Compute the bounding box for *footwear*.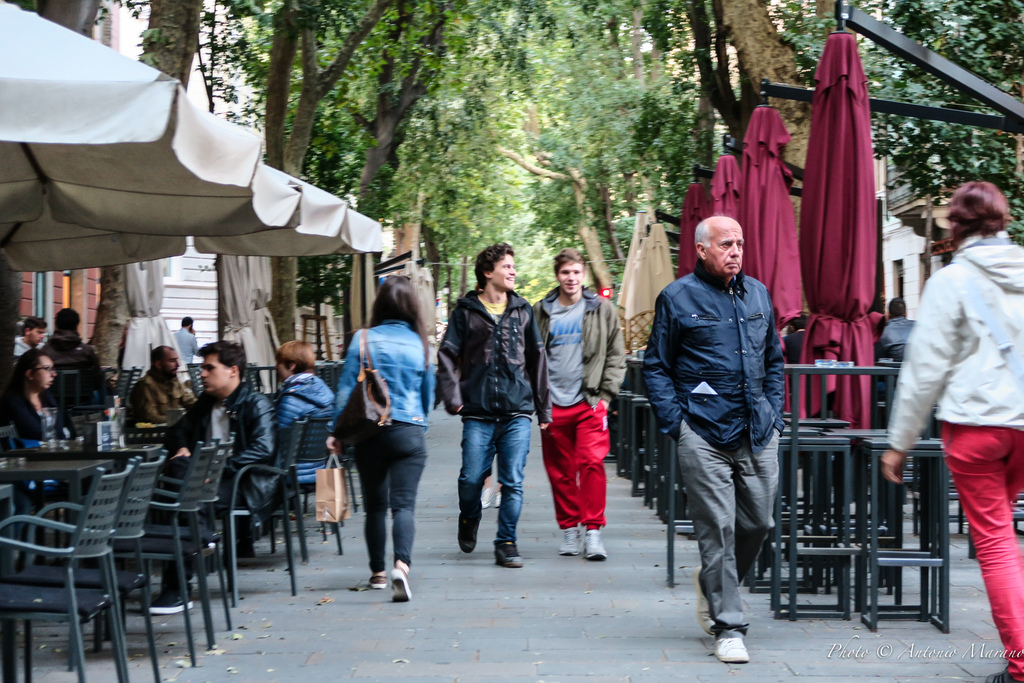
Rect(369, 572, 387, 588).
